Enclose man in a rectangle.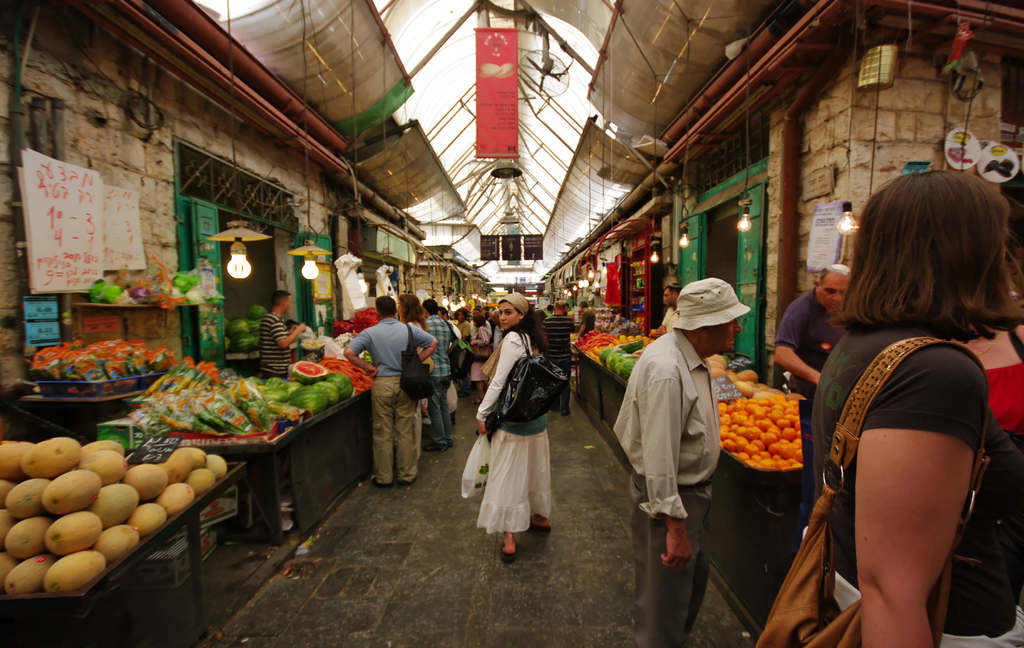
crop(575, 300, 596, 340).
